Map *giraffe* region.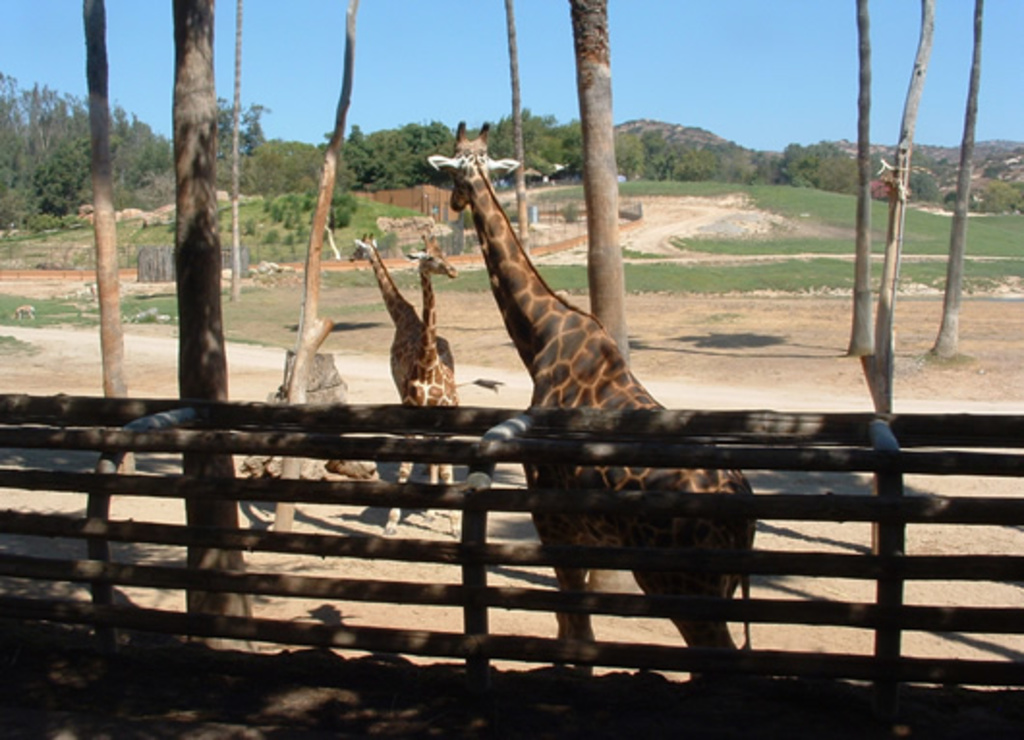
Mapped to bbox=[429, 126, 755, 676].
